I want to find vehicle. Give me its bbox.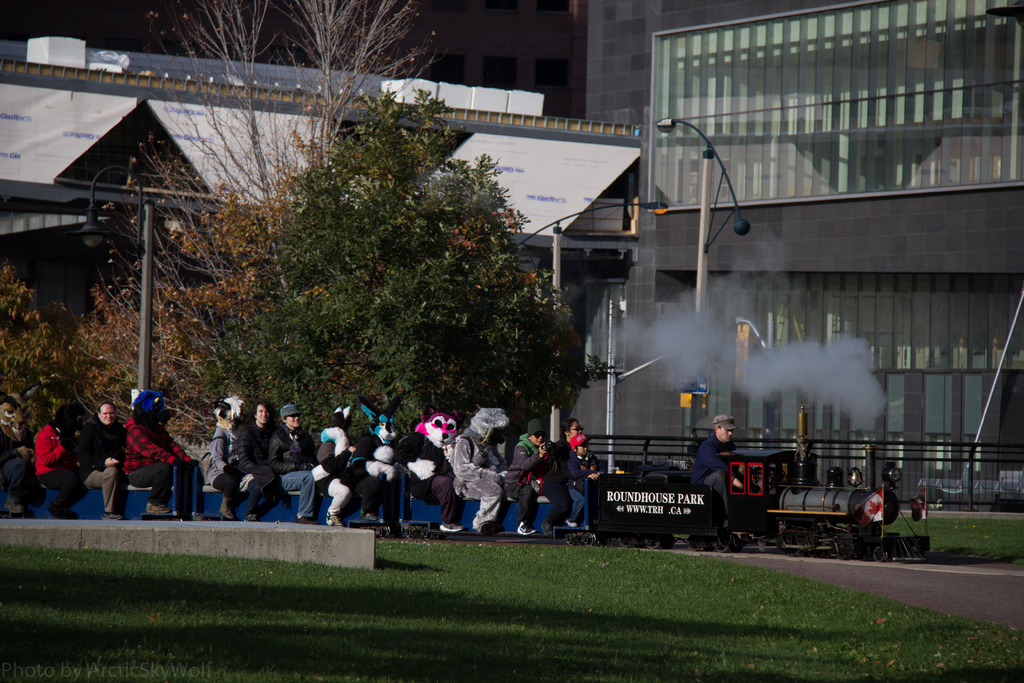
l=0, t=404, r=930, b=566.
